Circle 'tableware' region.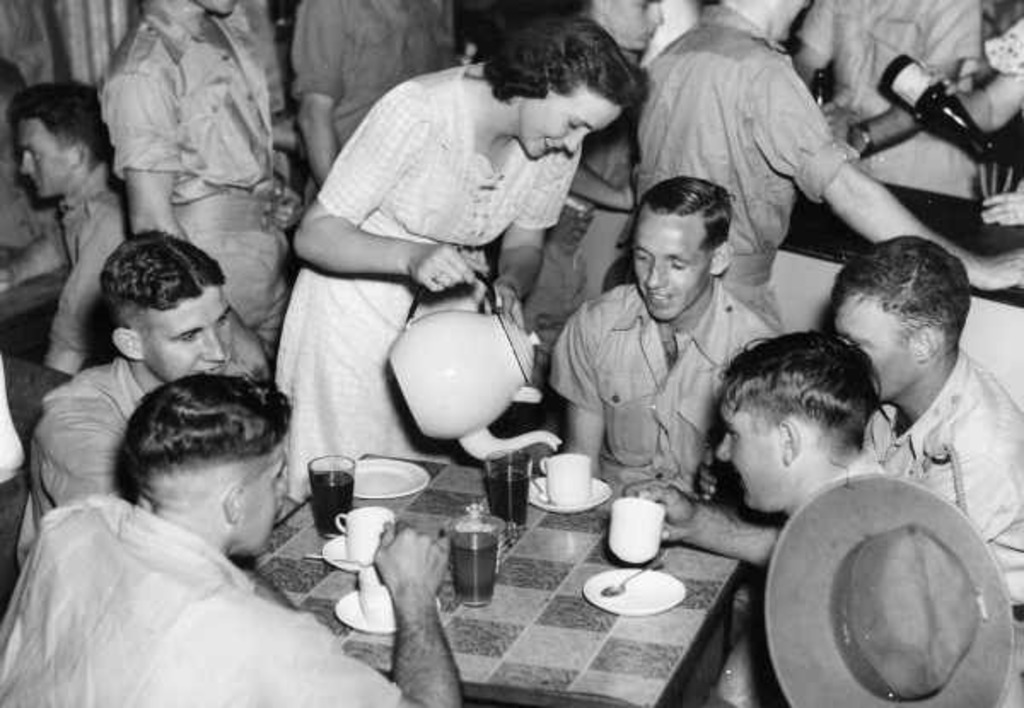
Region: {"left": 541, "top": 450, "right": 592, "bottom": 510}.
